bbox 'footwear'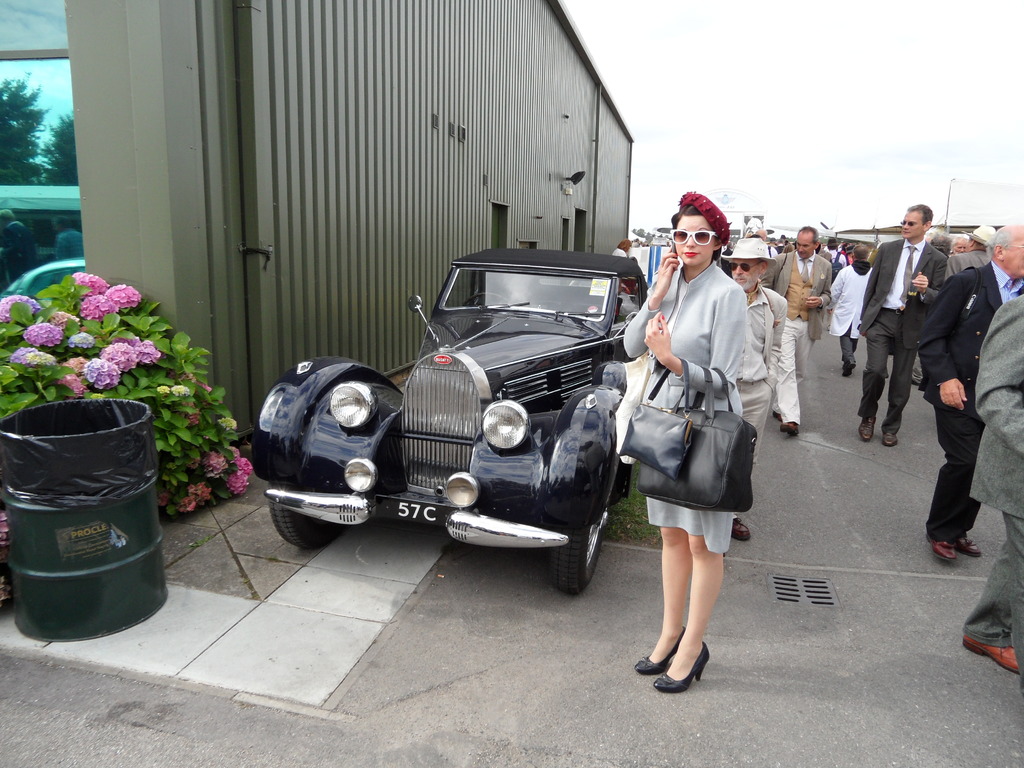
<region>632, 623, 684, 678</region>
